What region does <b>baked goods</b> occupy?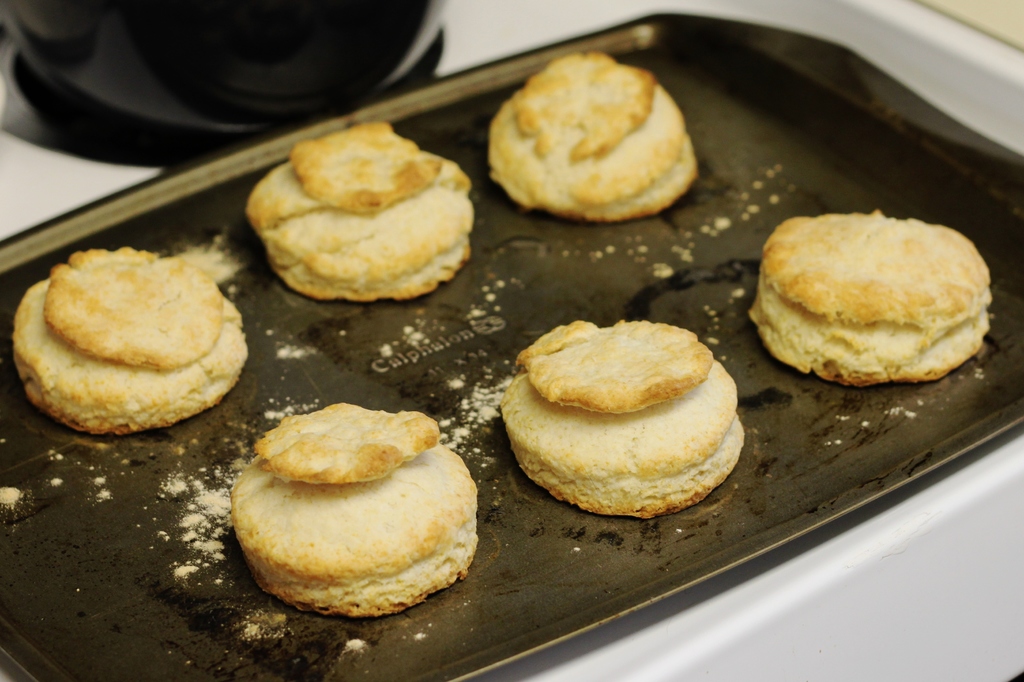
bbox=[248, 118, 468, 305].
